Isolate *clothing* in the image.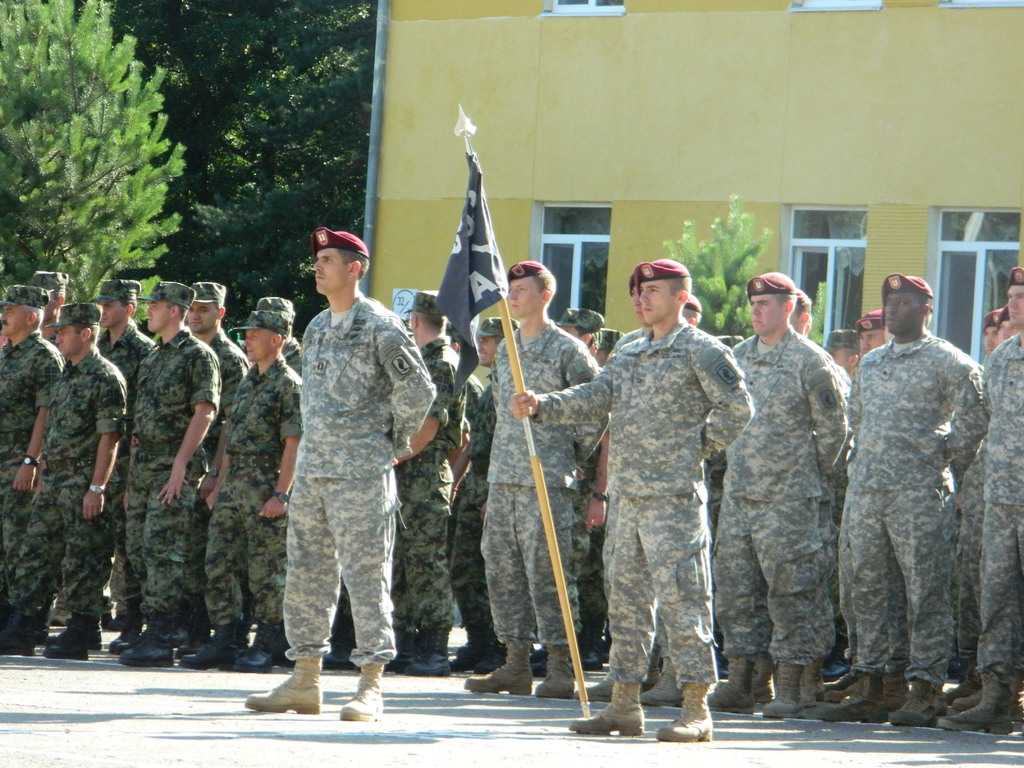
Isolated region: [388,328,461,642].
